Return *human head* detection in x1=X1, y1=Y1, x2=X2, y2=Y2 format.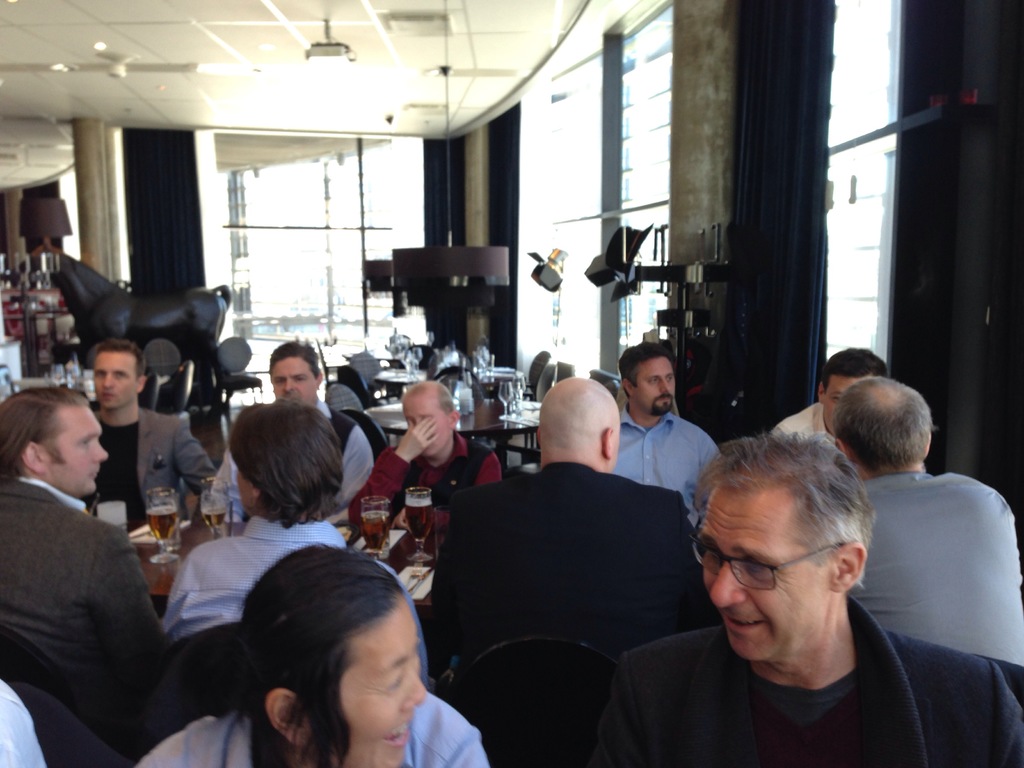
x1=821, y1=346, x2=890, y2=433.
